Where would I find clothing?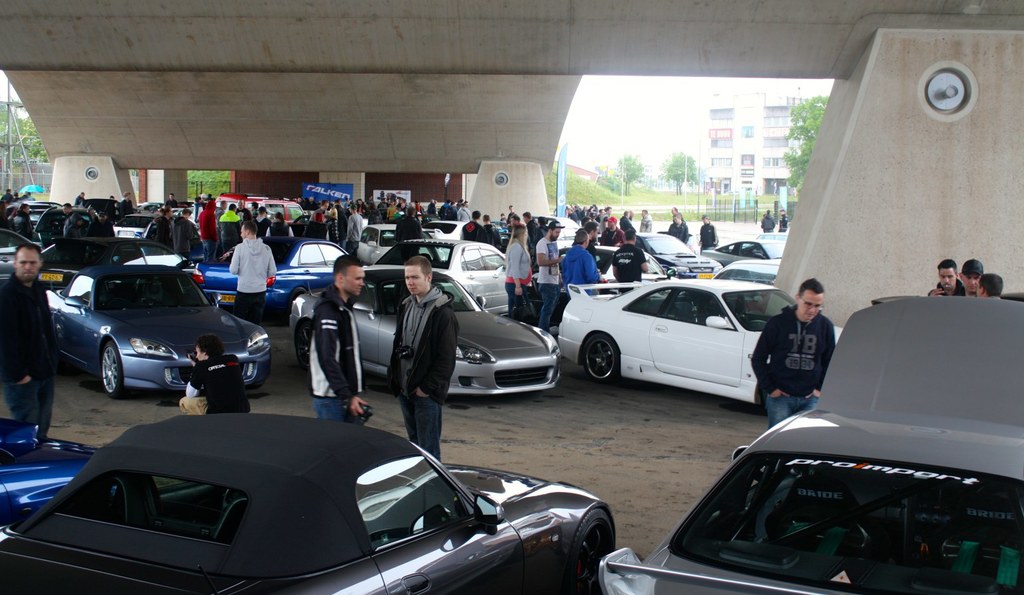
At <bbox>14, 206, 33, 241</bbox>.
